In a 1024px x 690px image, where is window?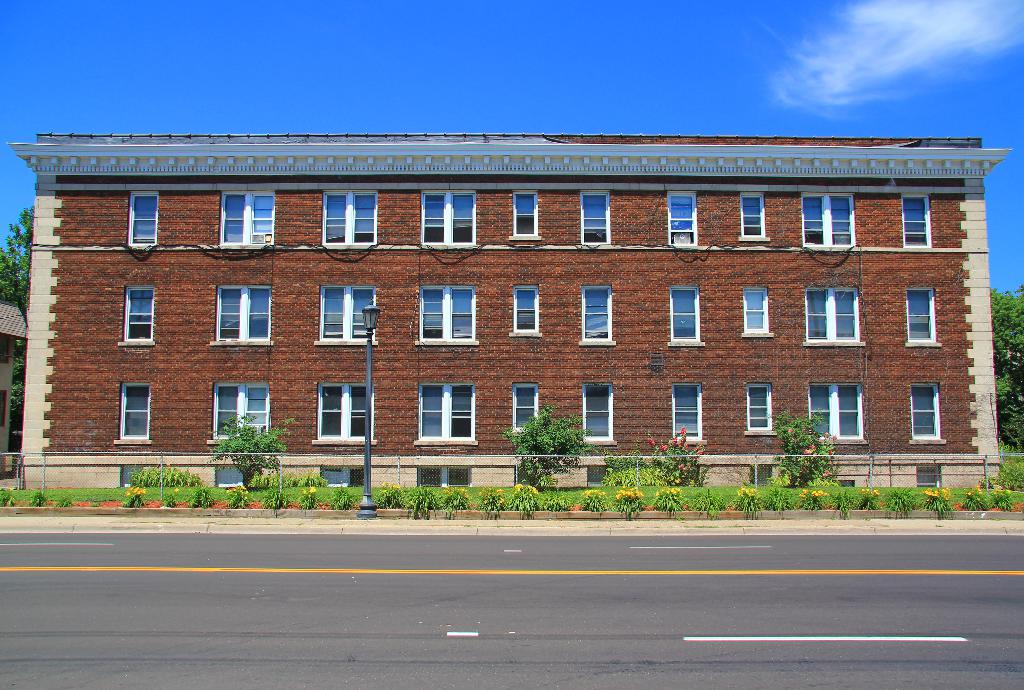
131:188:159:249.
